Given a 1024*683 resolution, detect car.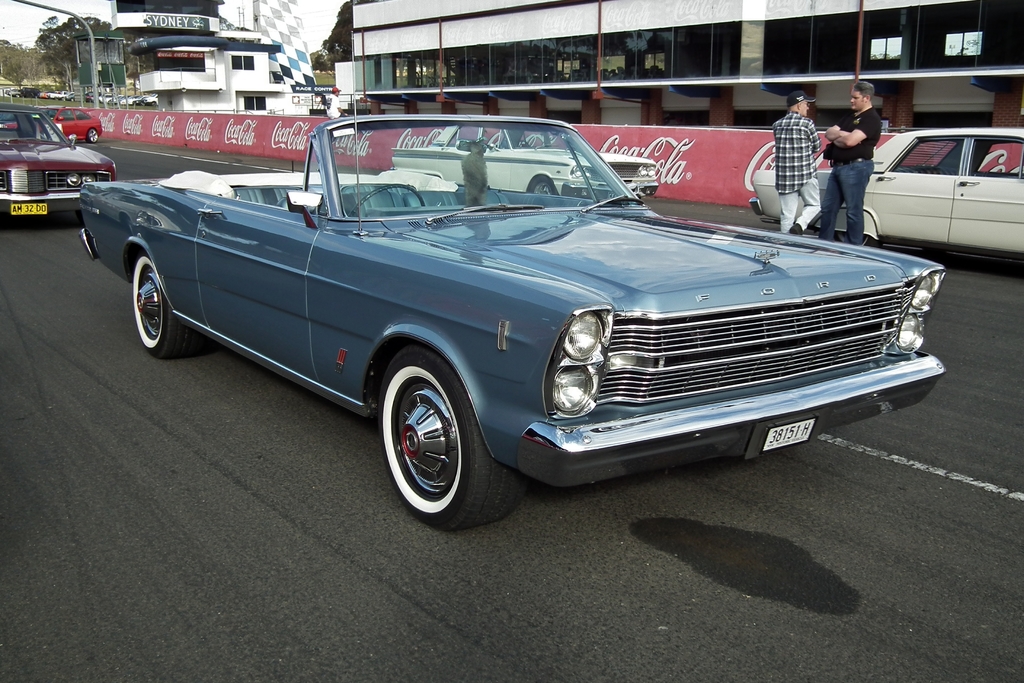
BBox(748, 124, 1023, 267).
